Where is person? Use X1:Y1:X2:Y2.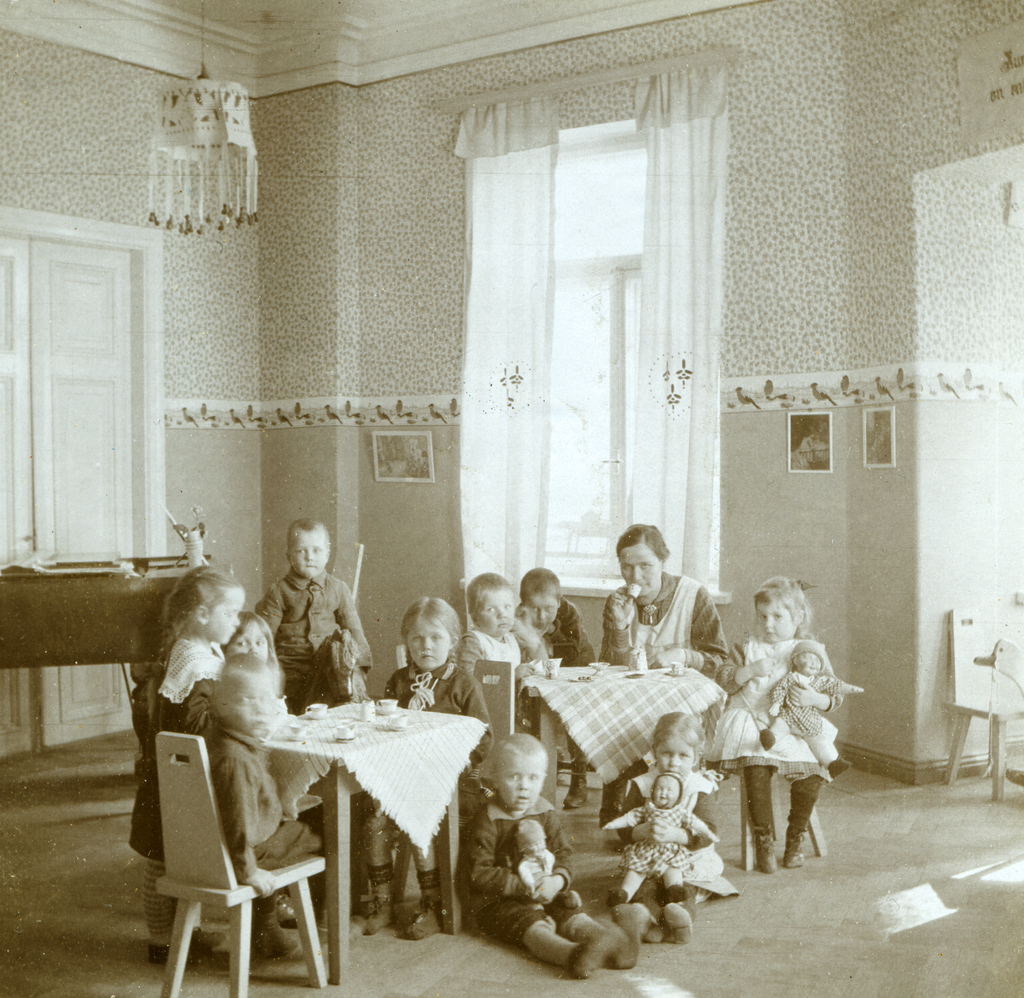
466:583:545:683.
